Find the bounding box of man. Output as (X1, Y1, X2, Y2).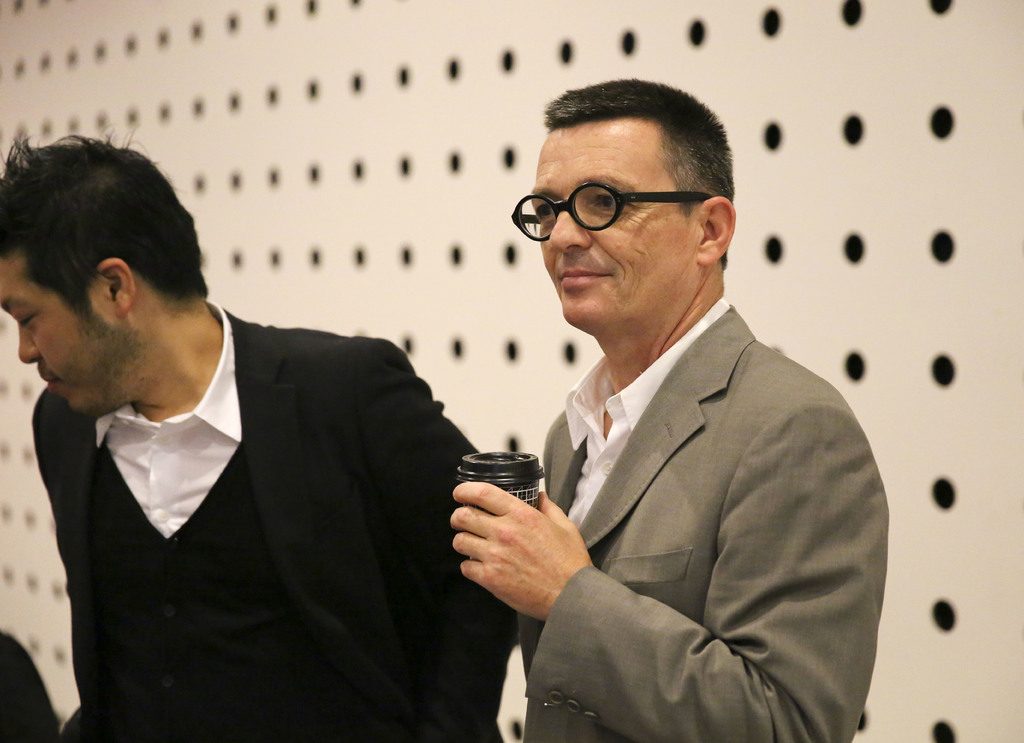
(0, 119, 521, 742).
